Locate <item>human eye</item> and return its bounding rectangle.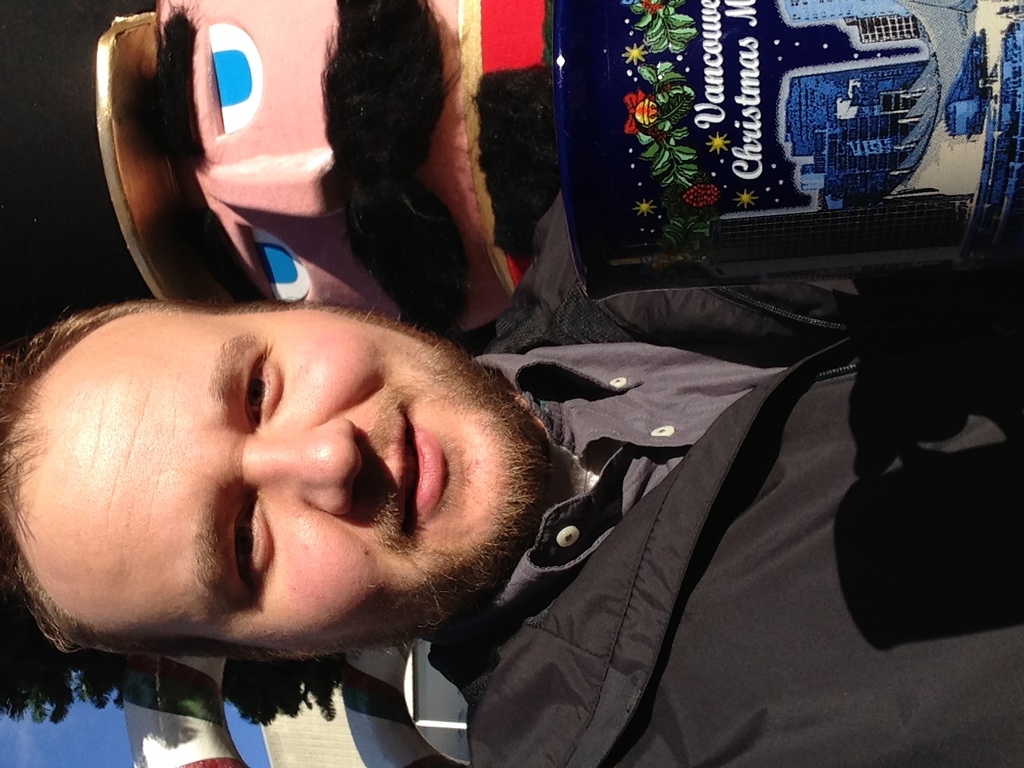
(218, 489, 276, 600).
